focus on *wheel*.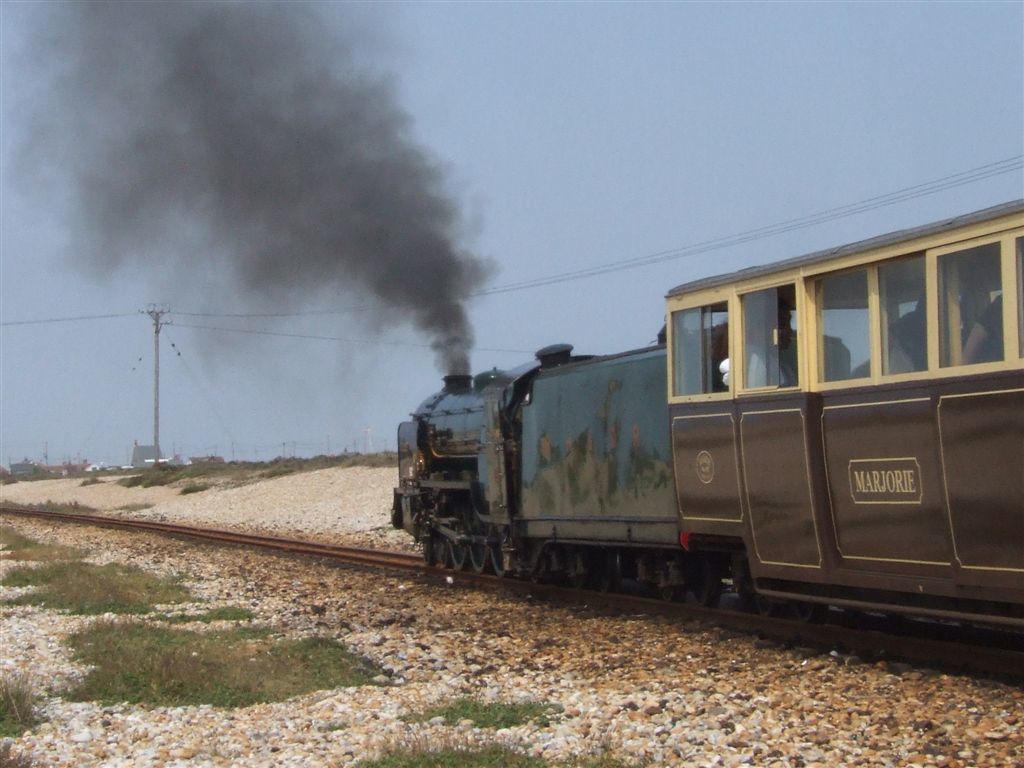
Focused at <box>468,548,487,570</box>.
